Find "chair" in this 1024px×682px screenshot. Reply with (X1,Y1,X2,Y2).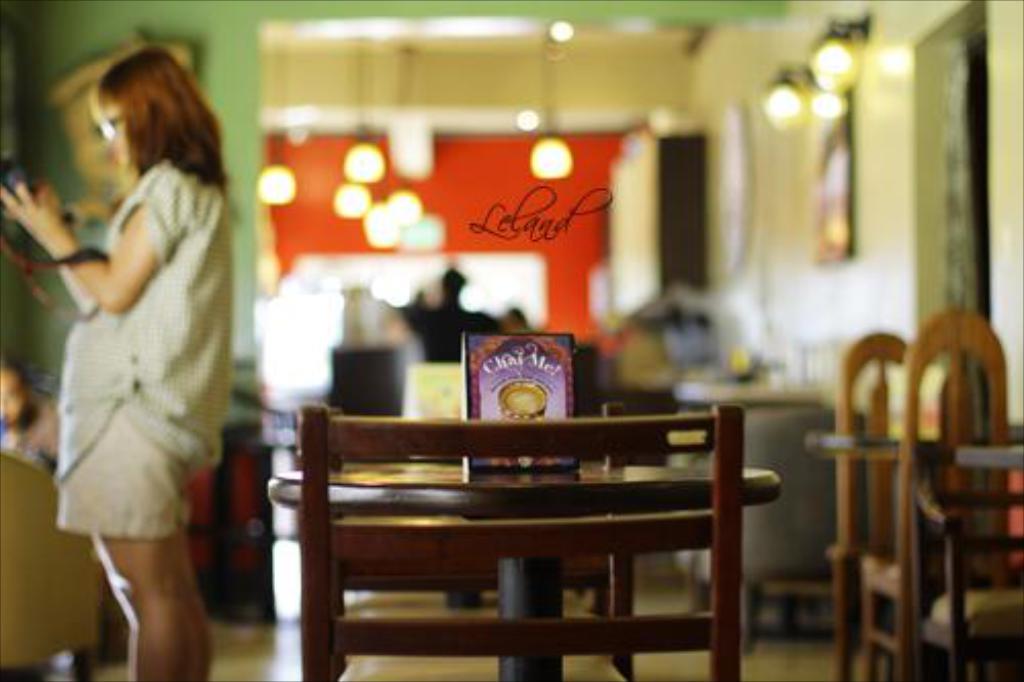
(879,305,1022,680).
